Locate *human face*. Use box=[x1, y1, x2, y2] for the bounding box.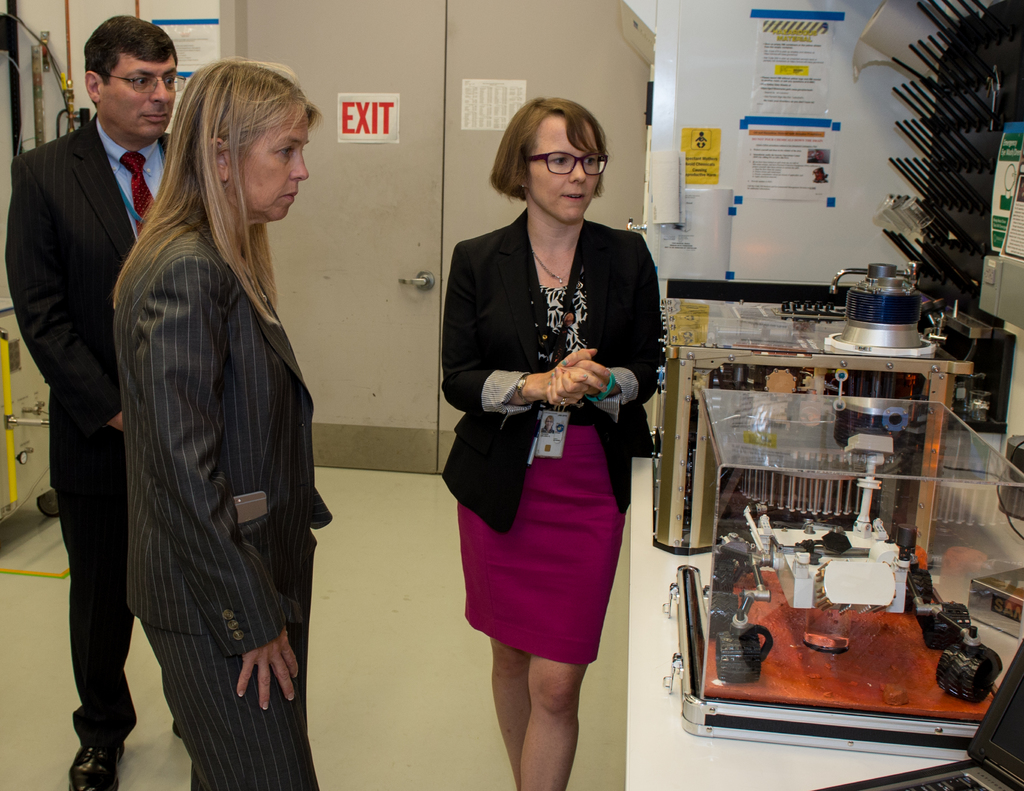
box=[100, 46, 179, 131].
